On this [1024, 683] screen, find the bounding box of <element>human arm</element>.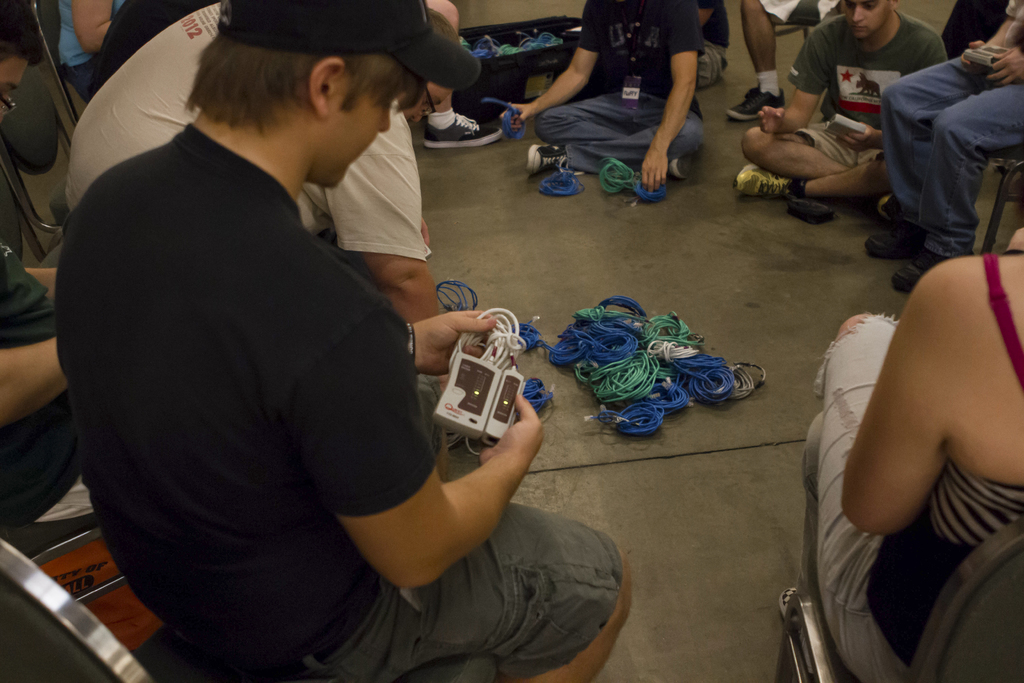
Bounding box: locate(984, 35, 1023, 83).
